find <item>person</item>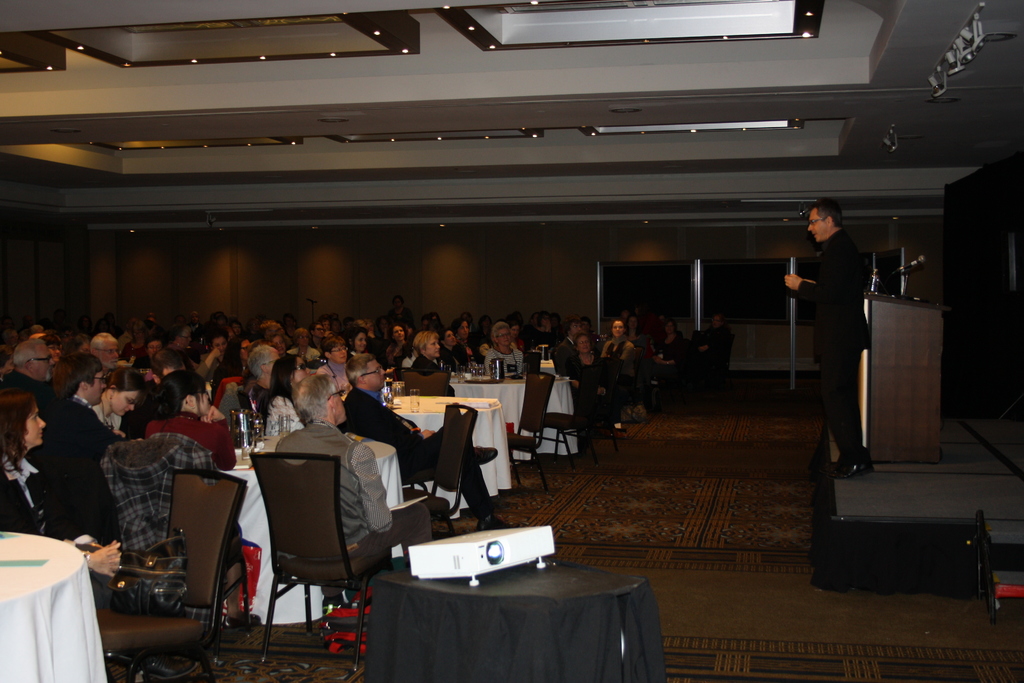
left=127, top=372, right=246, bottom=479
